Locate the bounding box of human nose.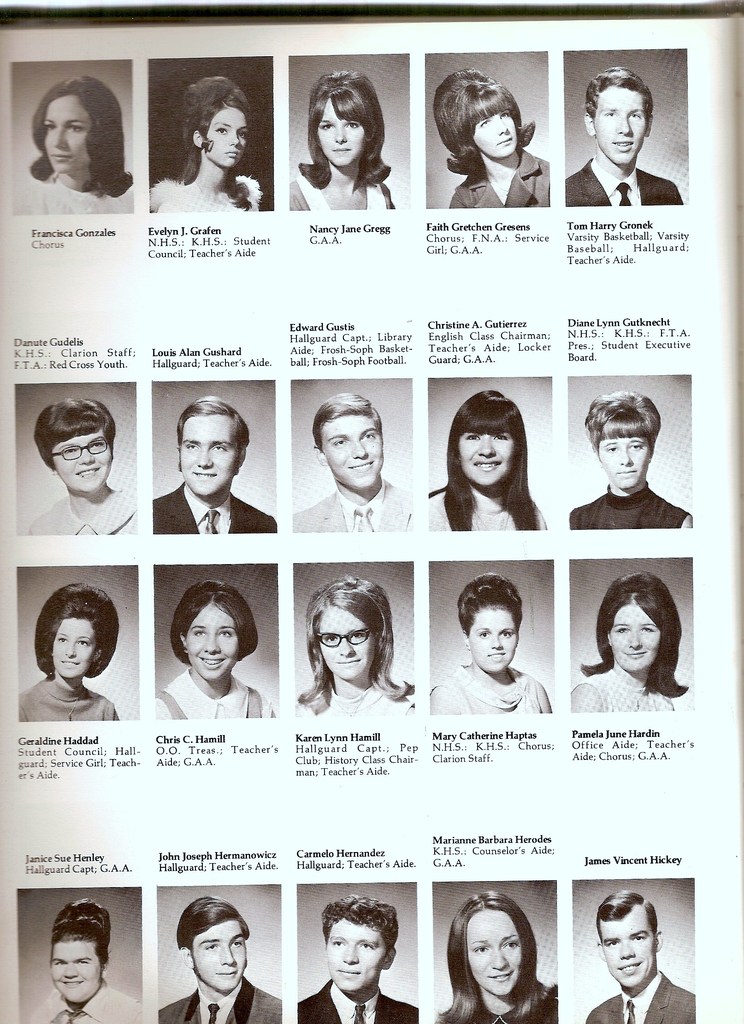
Bounding box: [489, 636, 503, 652].
